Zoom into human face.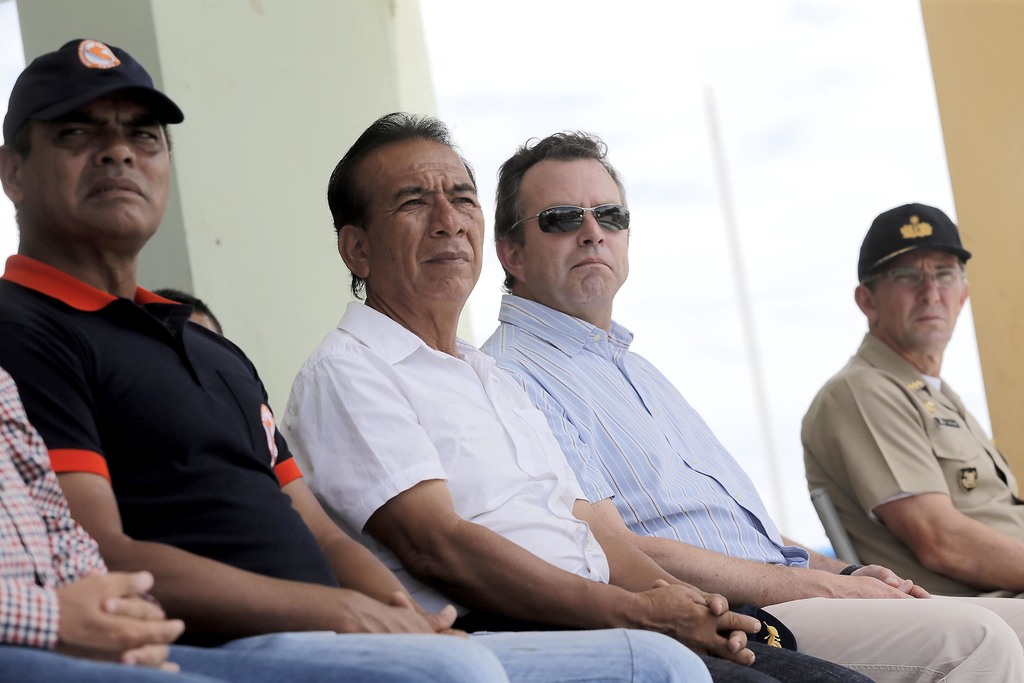
Zoom target: left=518, top=160, right=630, bottom=300.
